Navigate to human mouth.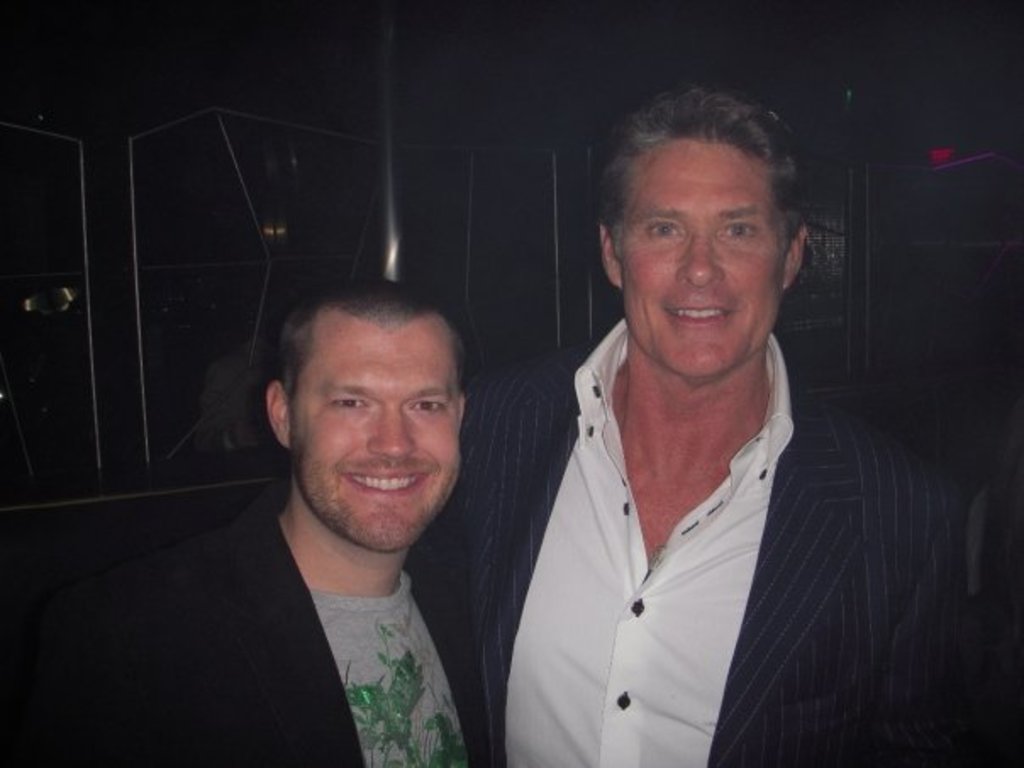
Navigation target: region(346, 475, 429, 498).
